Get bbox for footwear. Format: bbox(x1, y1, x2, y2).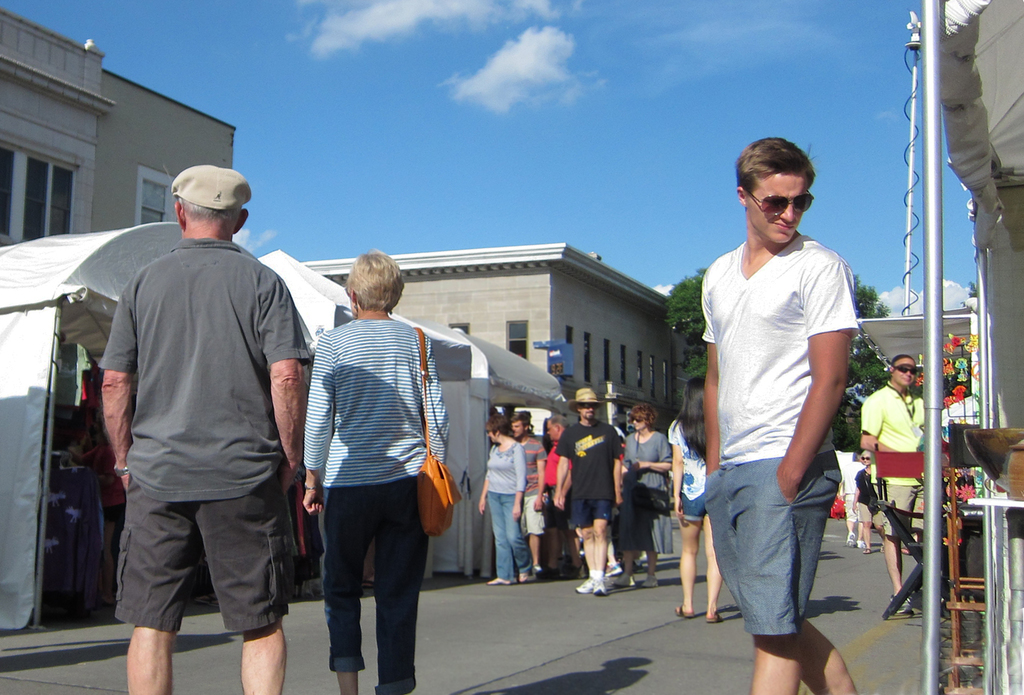
bbox(859, 539, 865, 547).
